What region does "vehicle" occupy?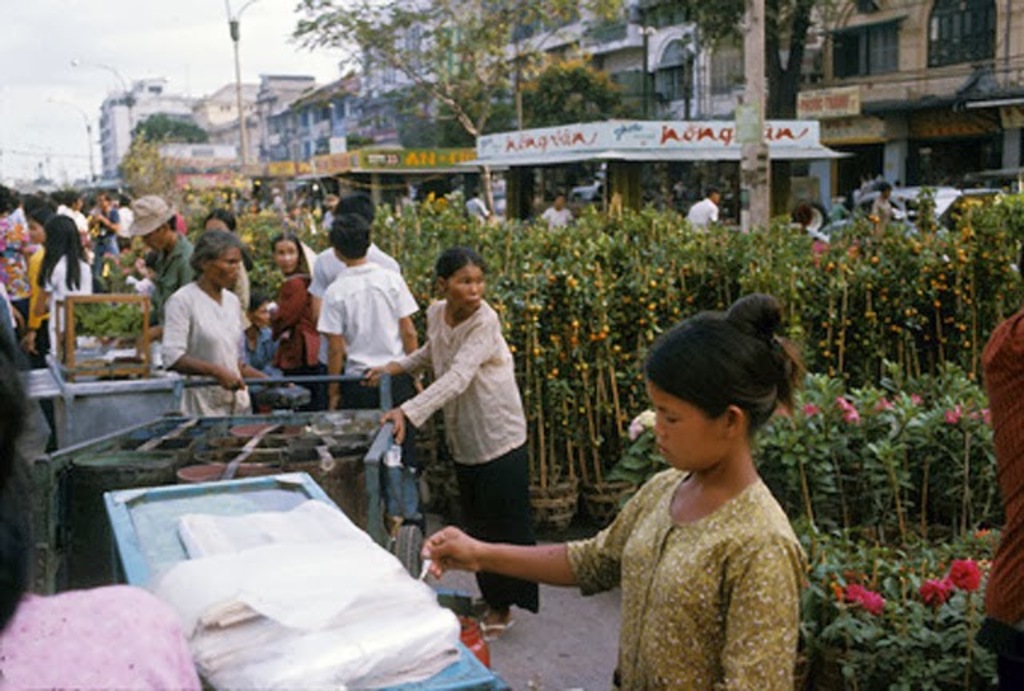
left=24, top=371, right=504, bottom=689.
